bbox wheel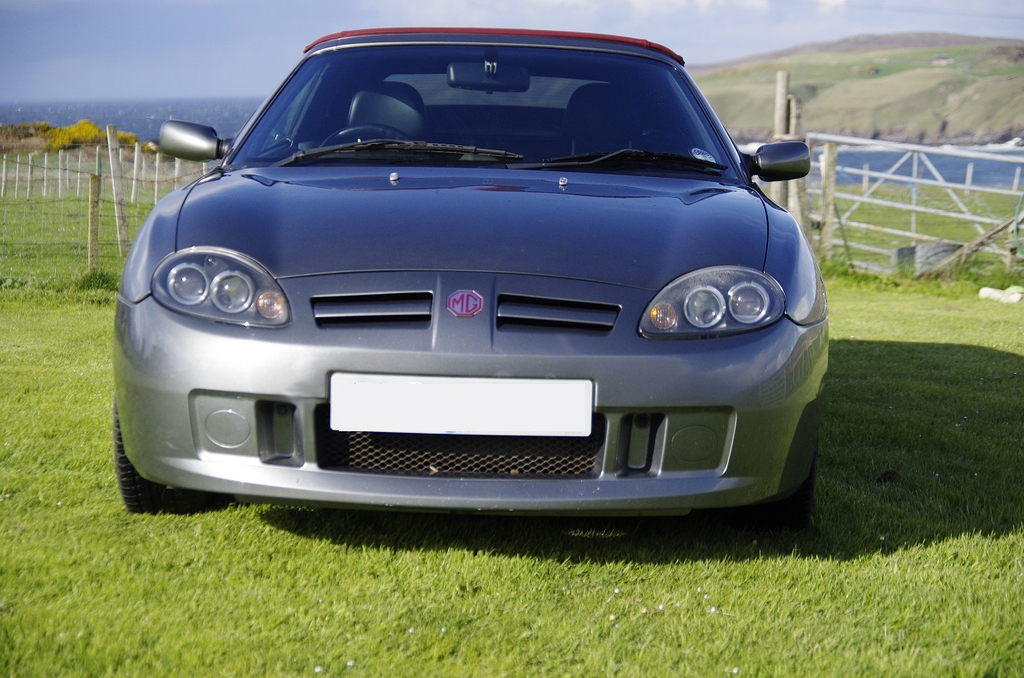
(317, 121, 410, 153)
